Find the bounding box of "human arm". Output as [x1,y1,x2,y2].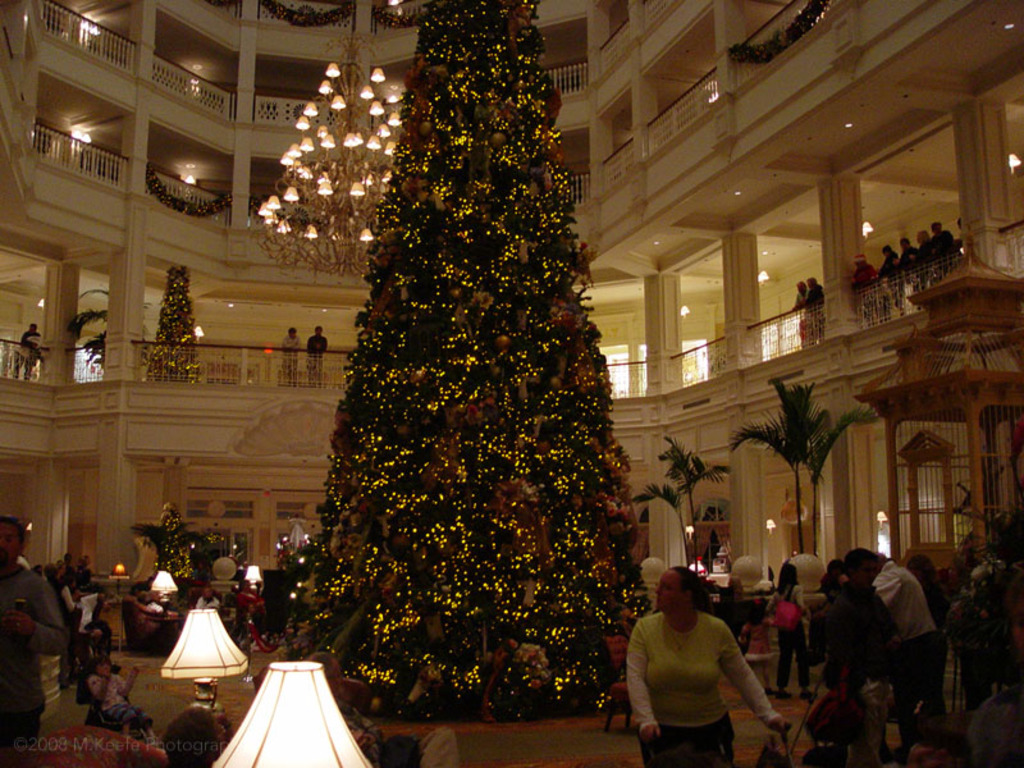
[721,621,792,728].
